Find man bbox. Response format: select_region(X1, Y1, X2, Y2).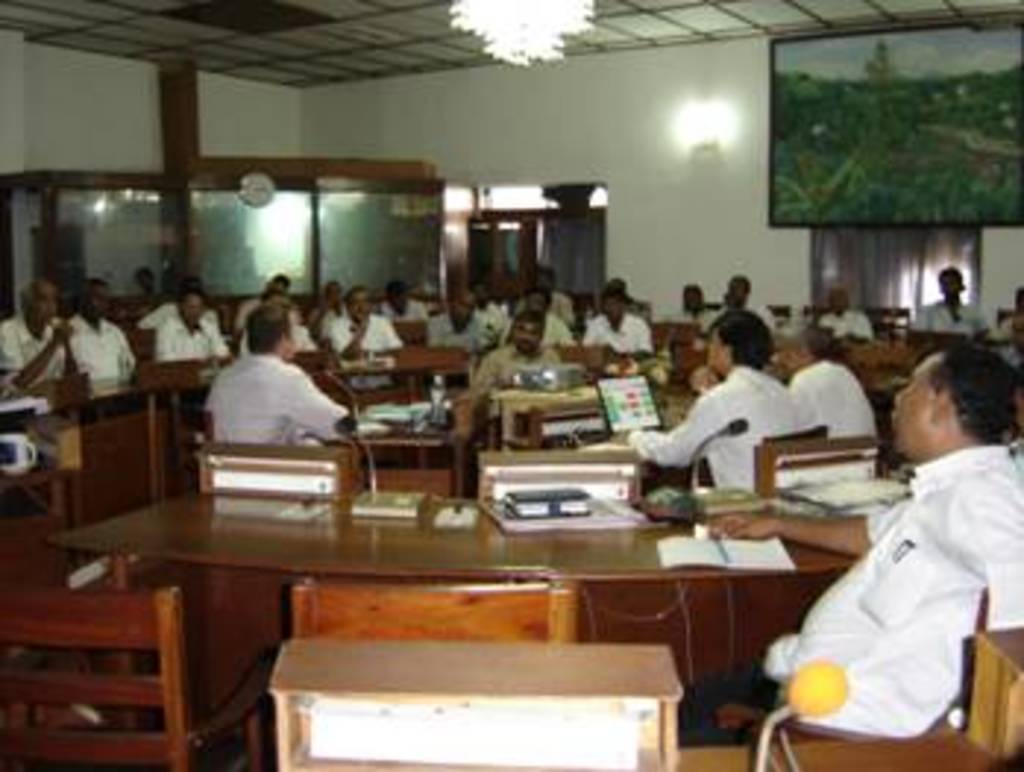
select_region(751, 332, 1021, 763).
